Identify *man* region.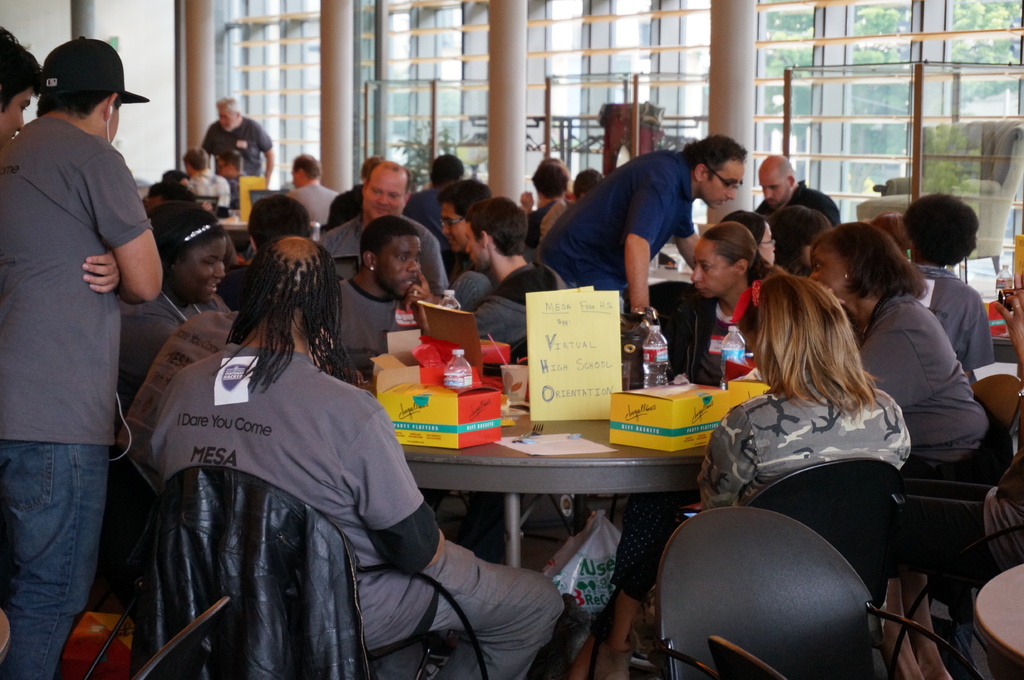
Region: <bbox>213, 151, 250, 205</bbox>.
